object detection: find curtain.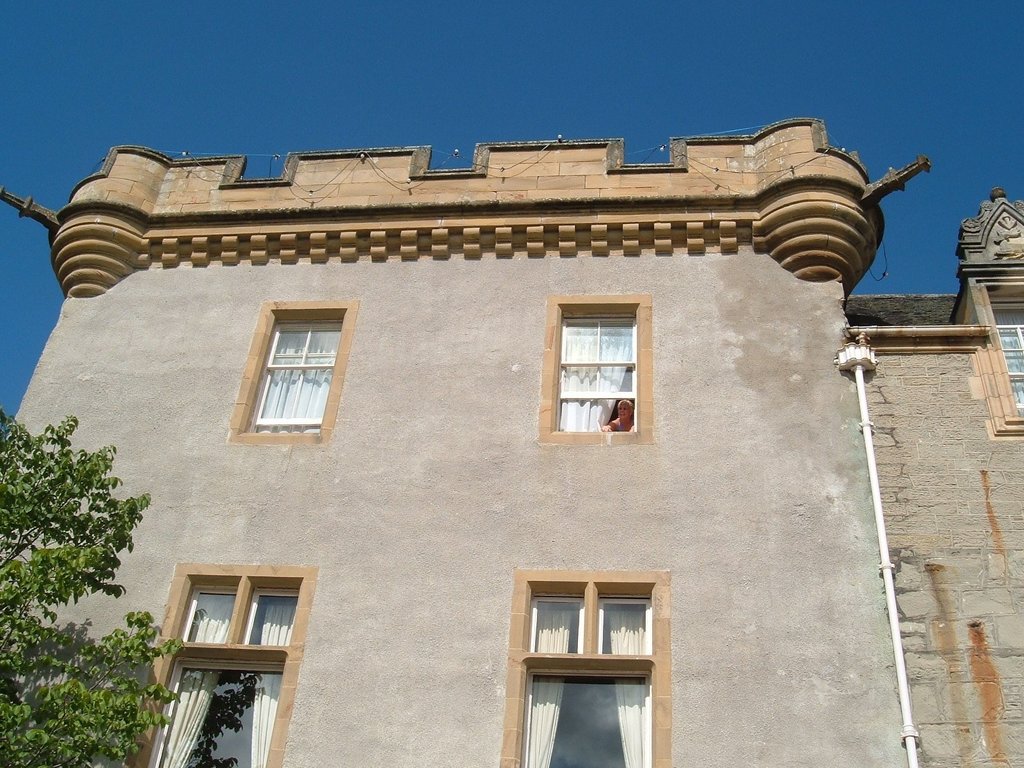
locate(248, 323, 338, 433).
